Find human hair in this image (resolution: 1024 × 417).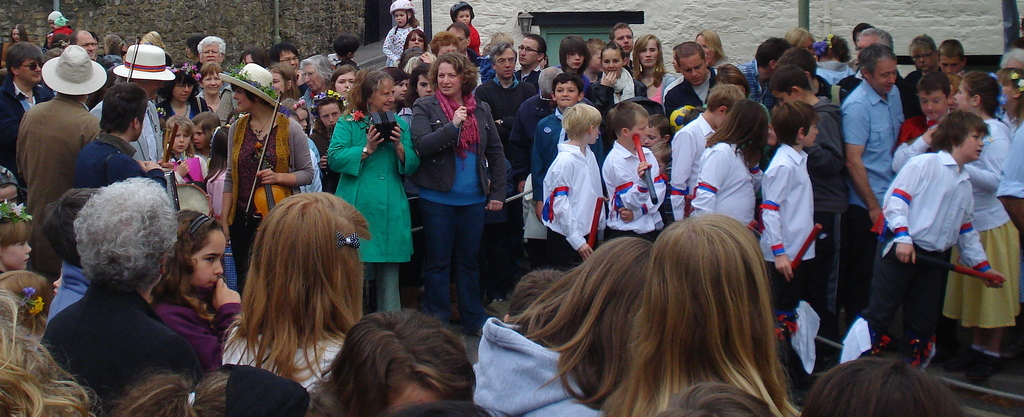
[856,26,893,52].
